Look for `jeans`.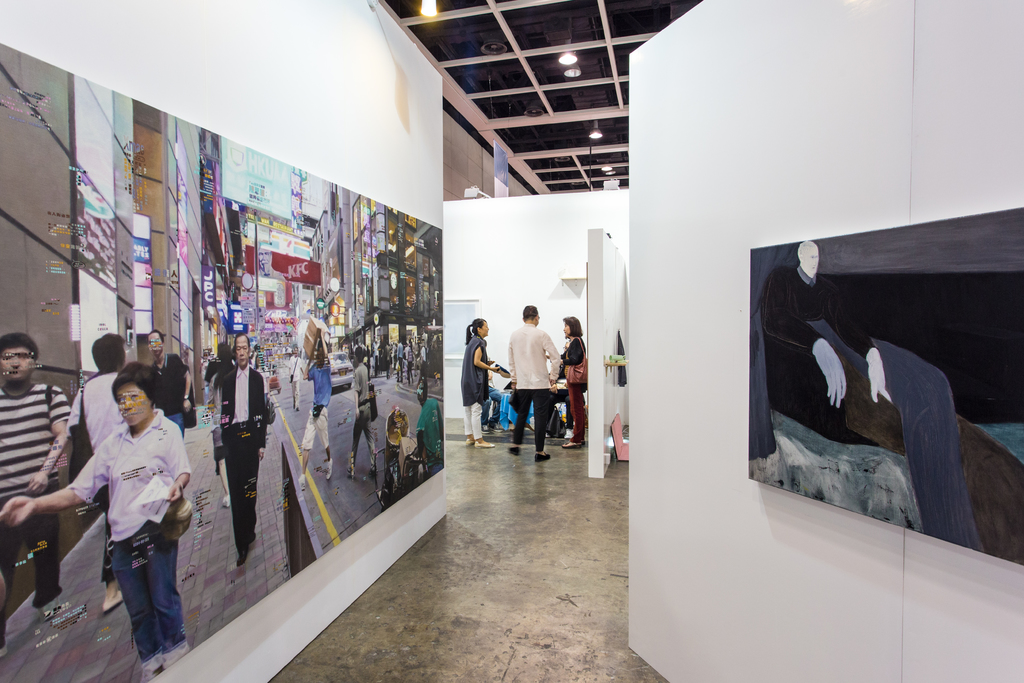
Found: {"x1": 92, "y1": 534, "x2": 175, "y2": 662}.
